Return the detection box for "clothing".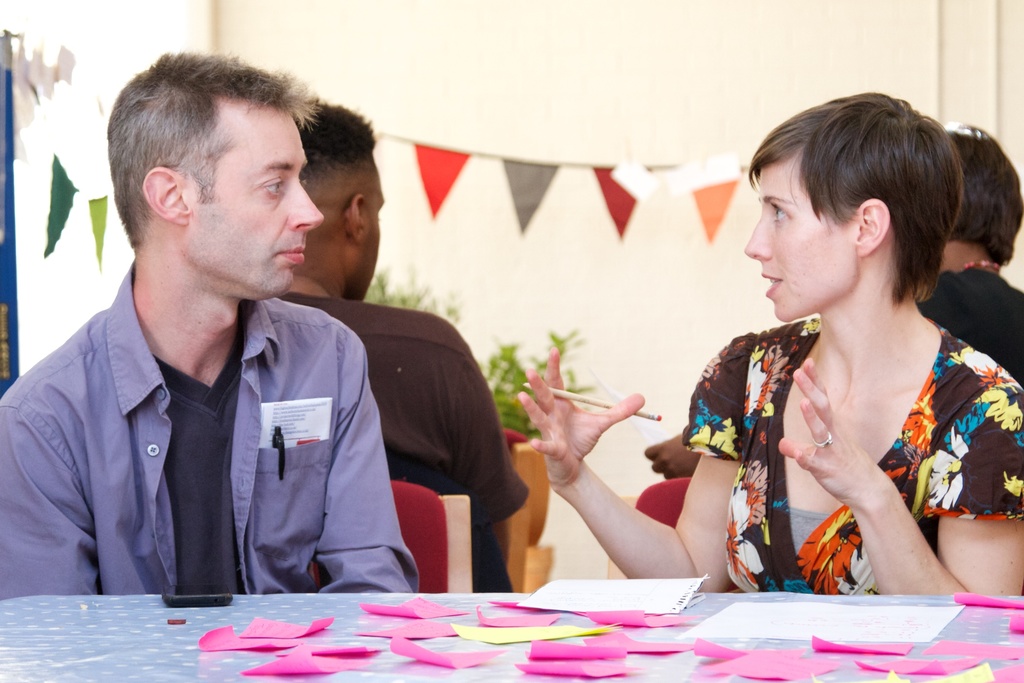
crop(918, 267, 1023, 378).
